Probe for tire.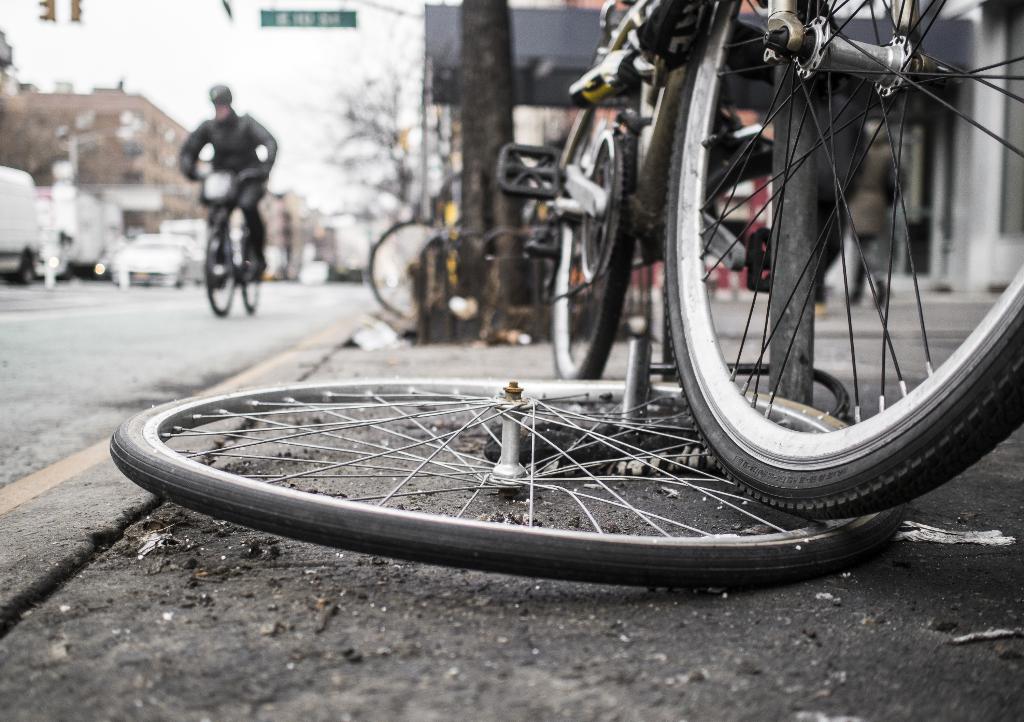
Probe result: {"x1": 204, "y1": 227, "x2": 238, "y2": 319}.
